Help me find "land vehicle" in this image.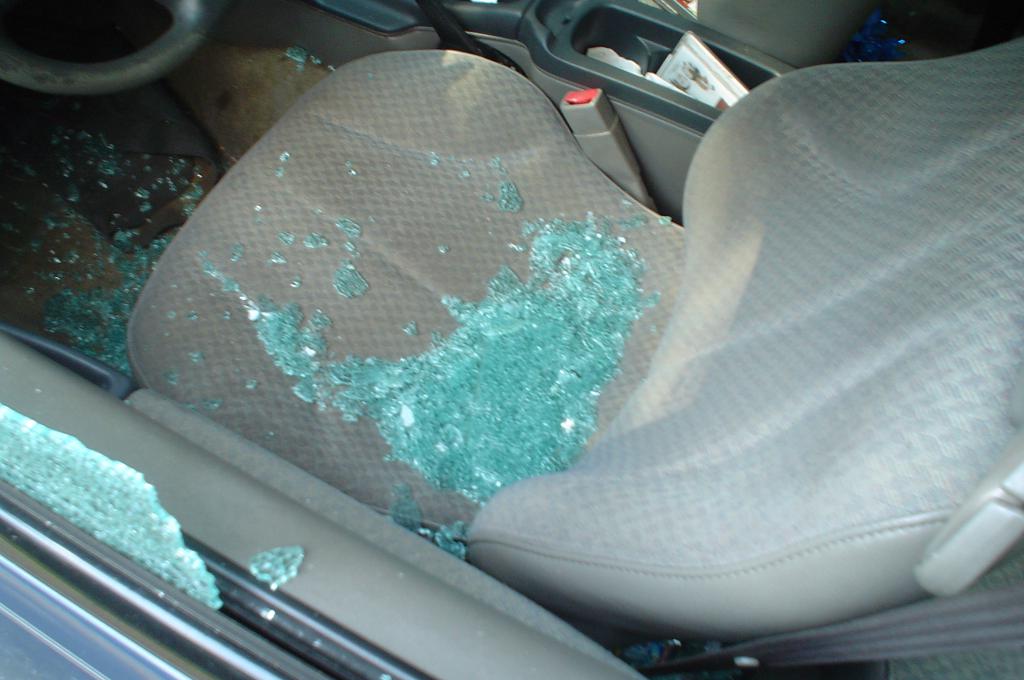
Found it: [231, 0, 973, 660].
